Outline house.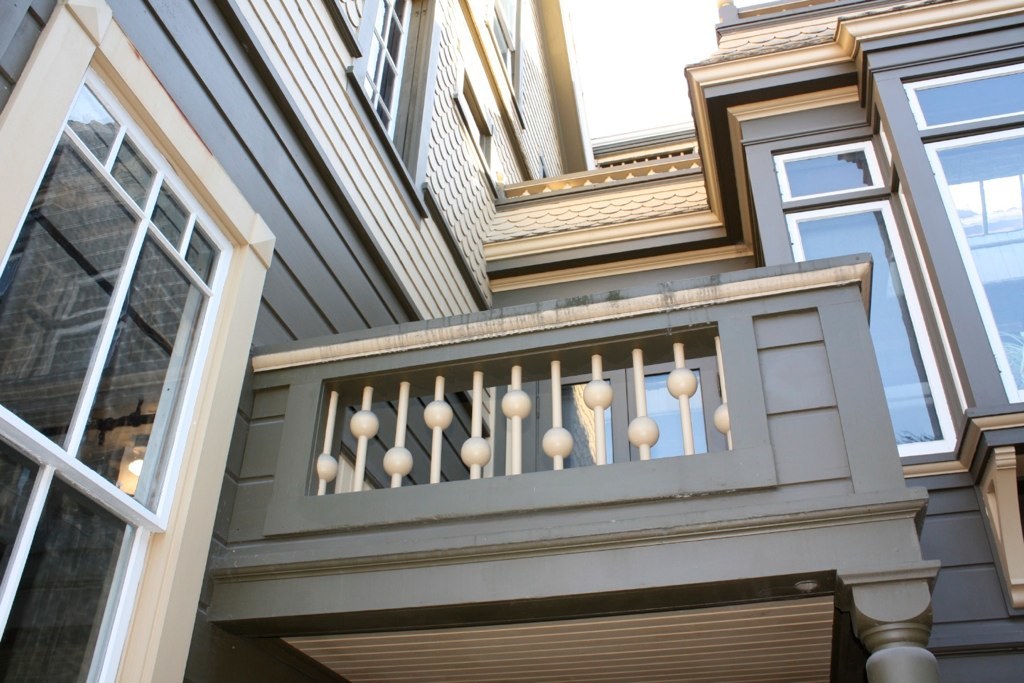
Outline: x1=0 y1=0 x2=1023 y2=679.
